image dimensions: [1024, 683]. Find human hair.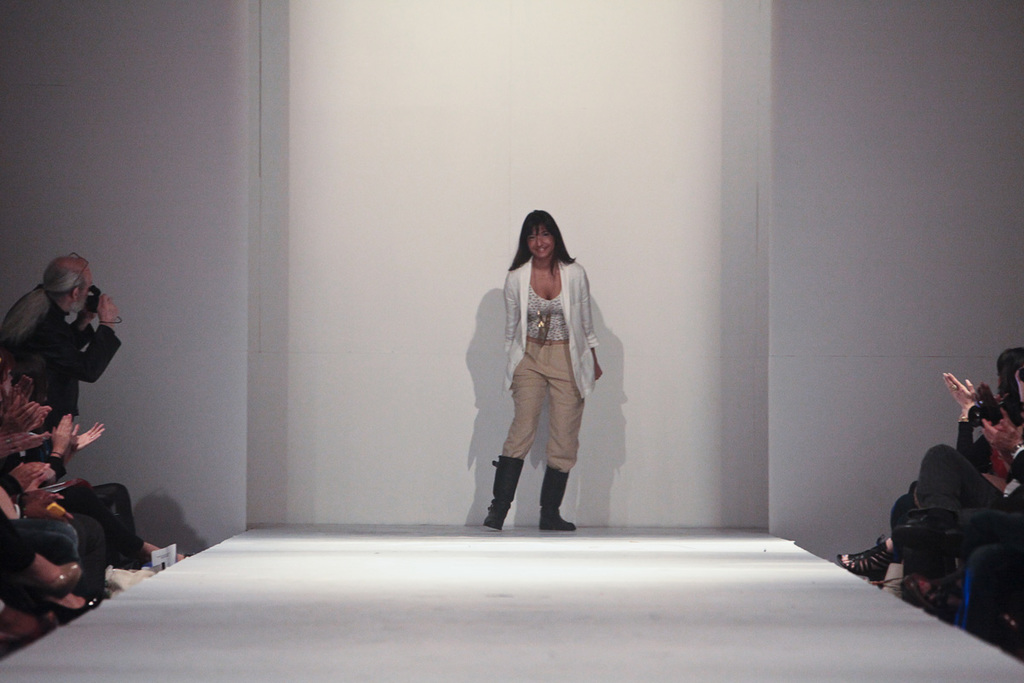
0/260/86/352.
